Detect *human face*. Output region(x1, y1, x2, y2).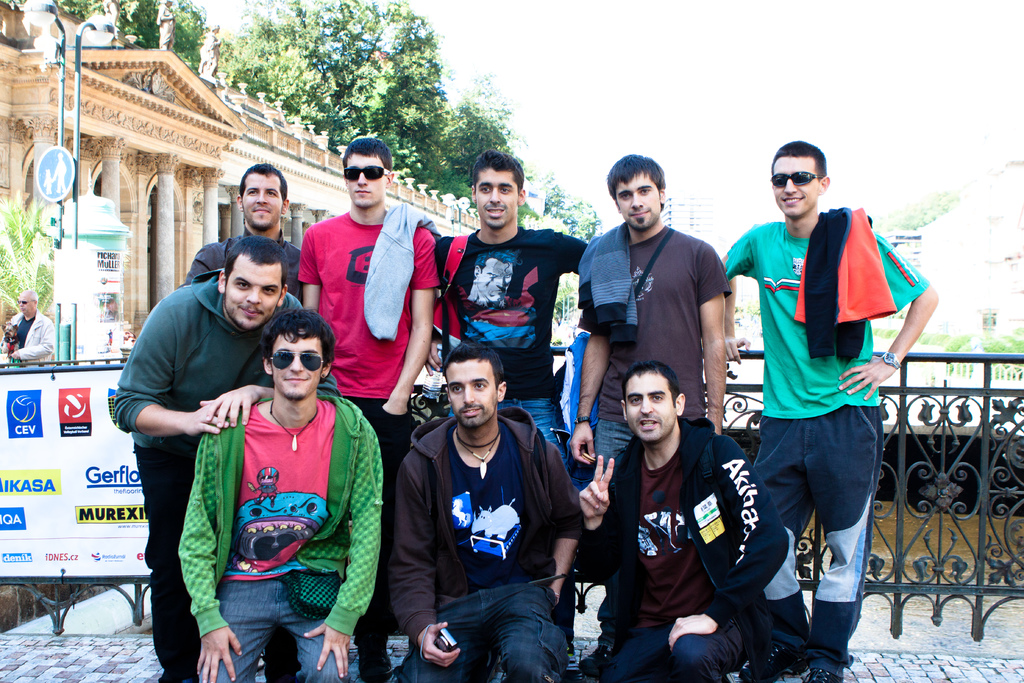
region(271, 336, 325, 399).
